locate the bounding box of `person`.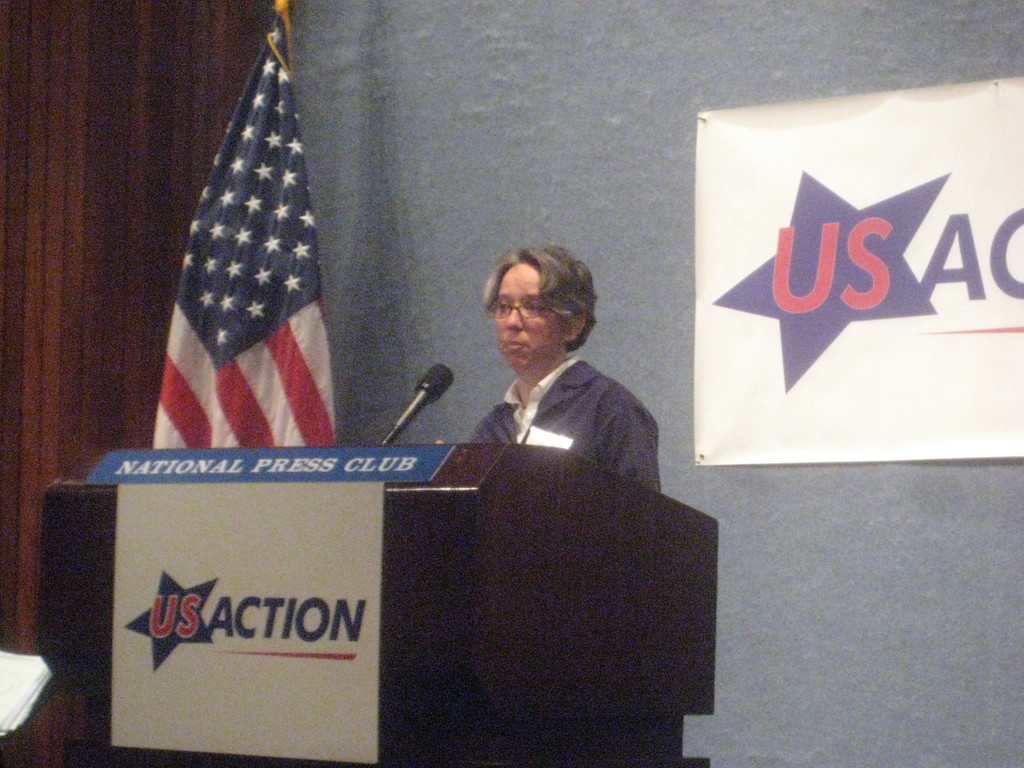
Bounding box: x1=435 y1=239 x2=655 y2=491.
